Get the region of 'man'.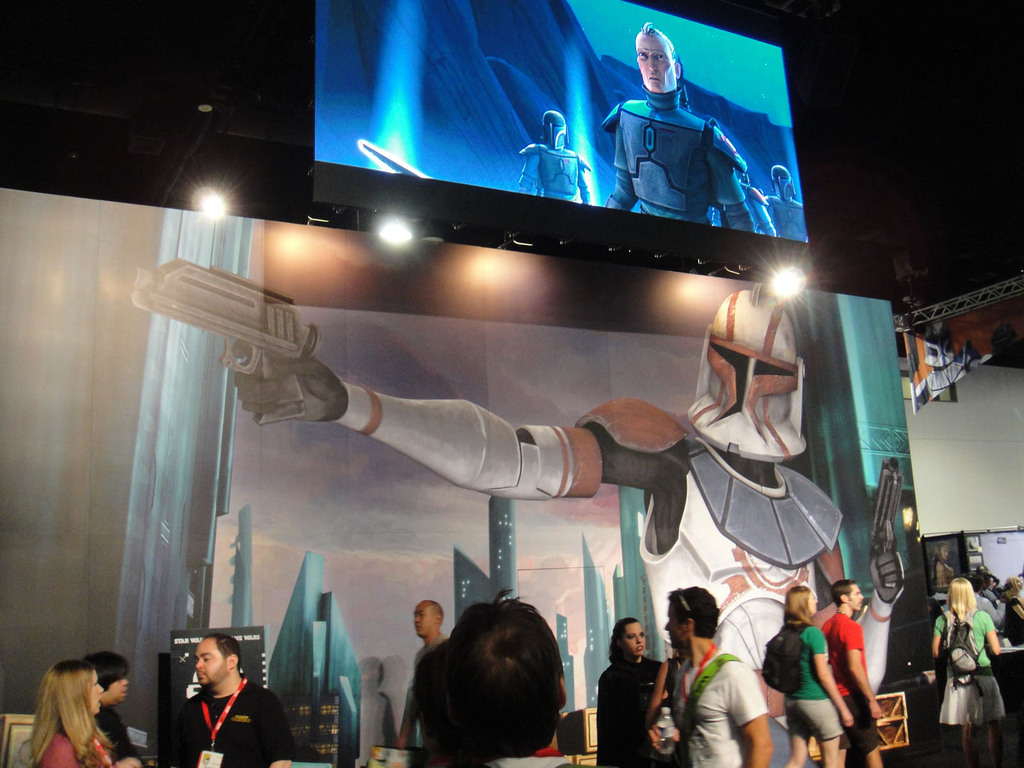
<region>153, 636, 274, 767</region>.
